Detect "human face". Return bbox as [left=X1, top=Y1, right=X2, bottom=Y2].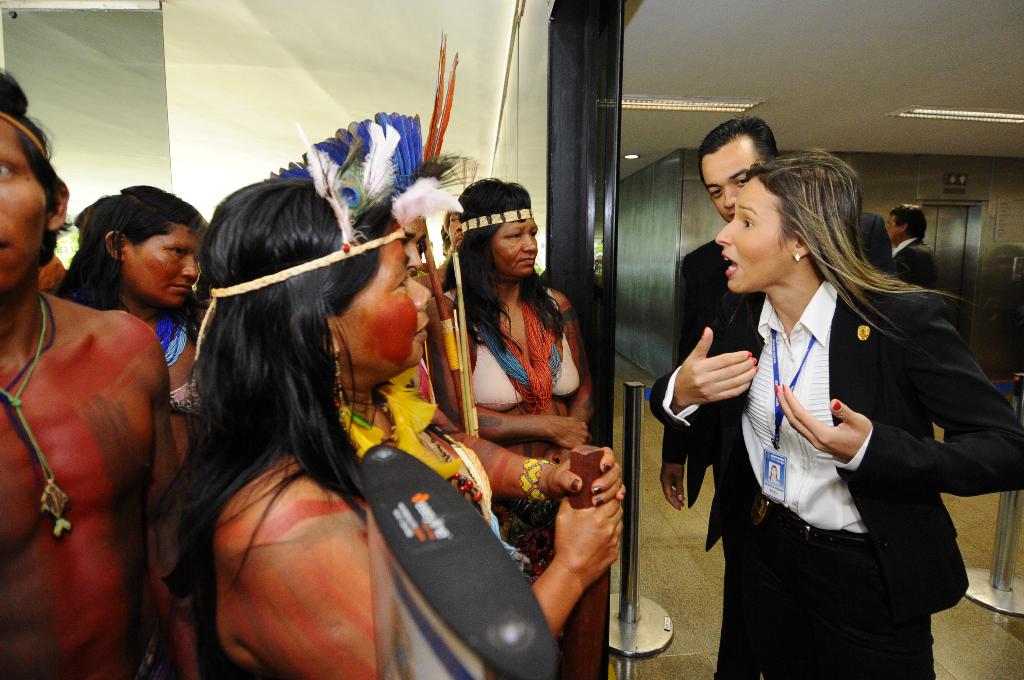
[left=884, top=219, right=904, bottom=245].
